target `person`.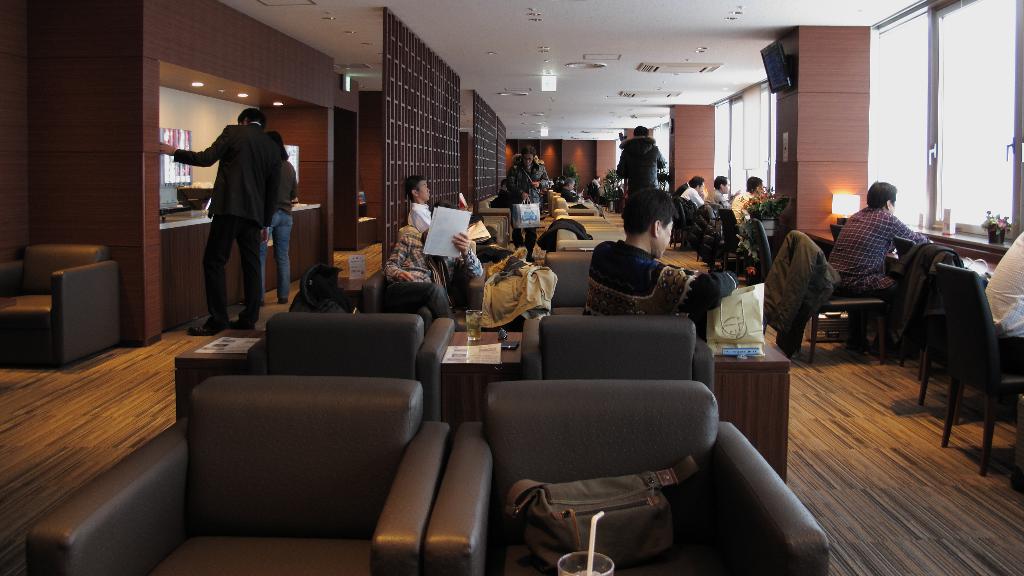
Target region: 245:129:309:316.
